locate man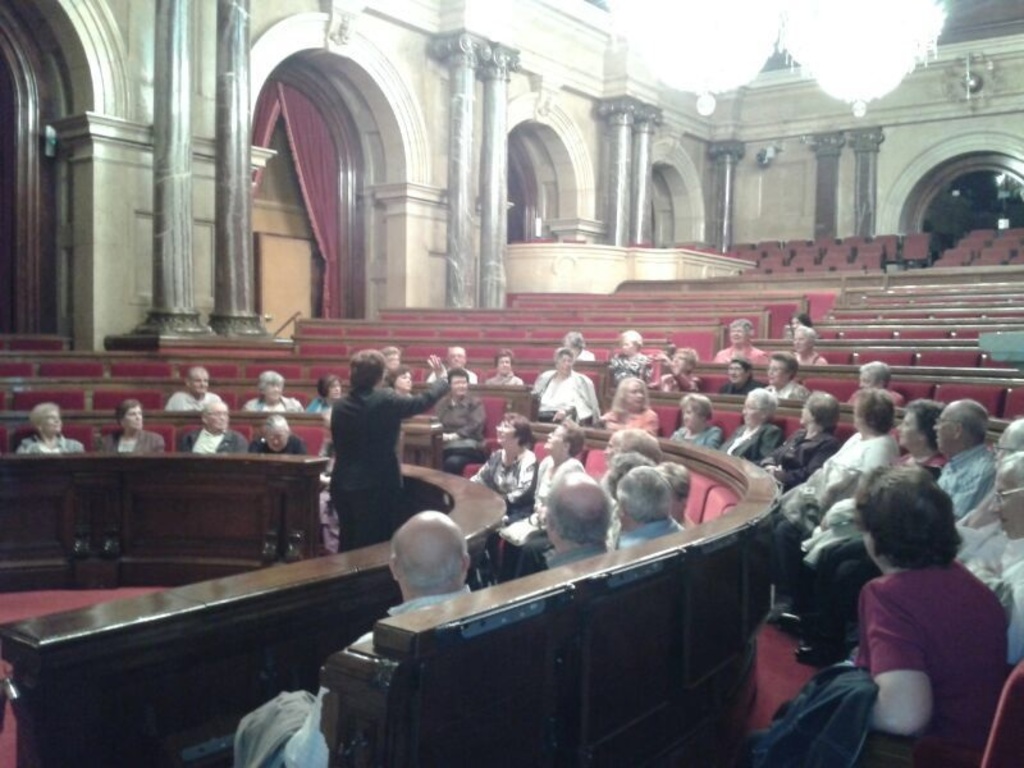
crop(166, 365, 233, 429)
